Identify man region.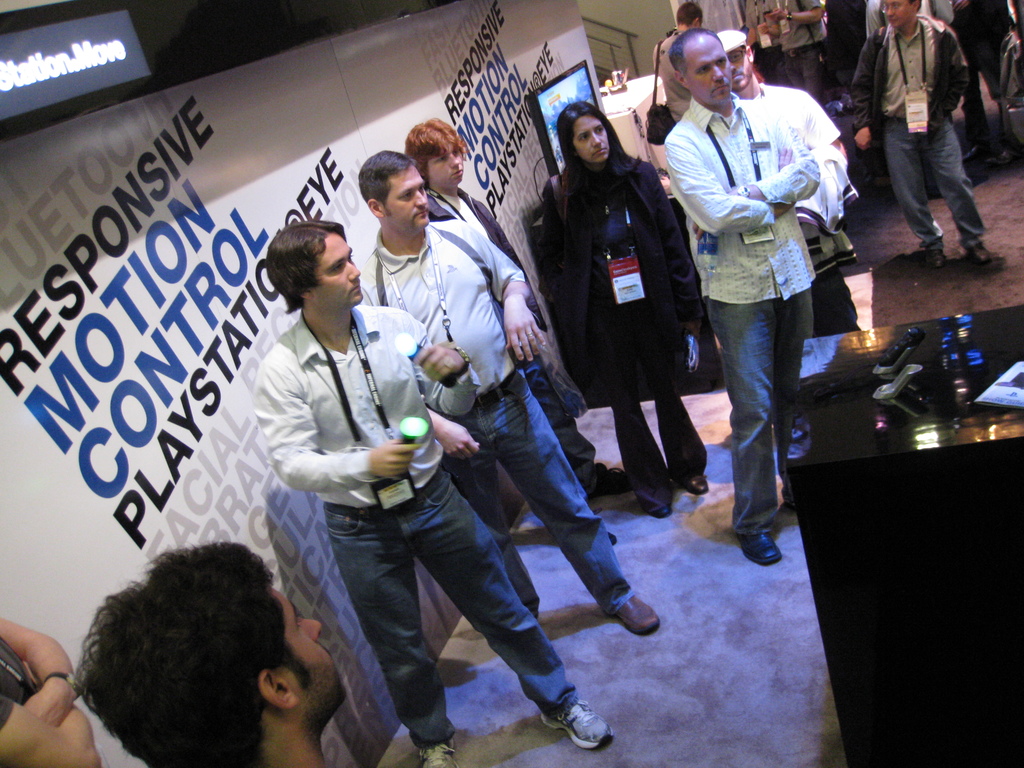
Region: (718,32,852,340).
